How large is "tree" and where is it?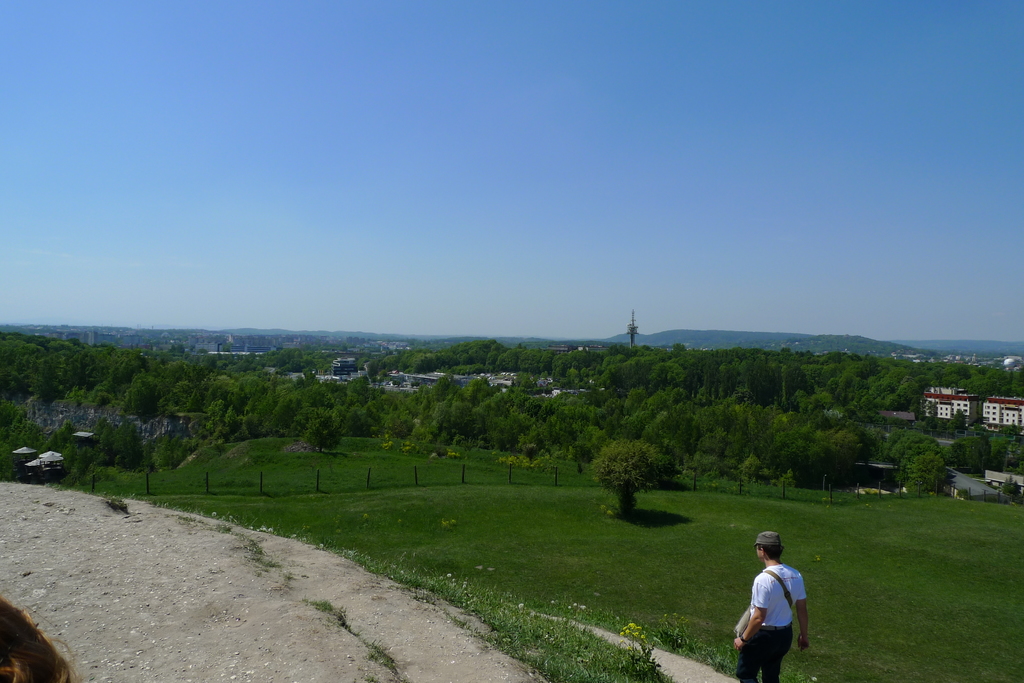
Bounding box: <box>739,396,768,470</box>.
